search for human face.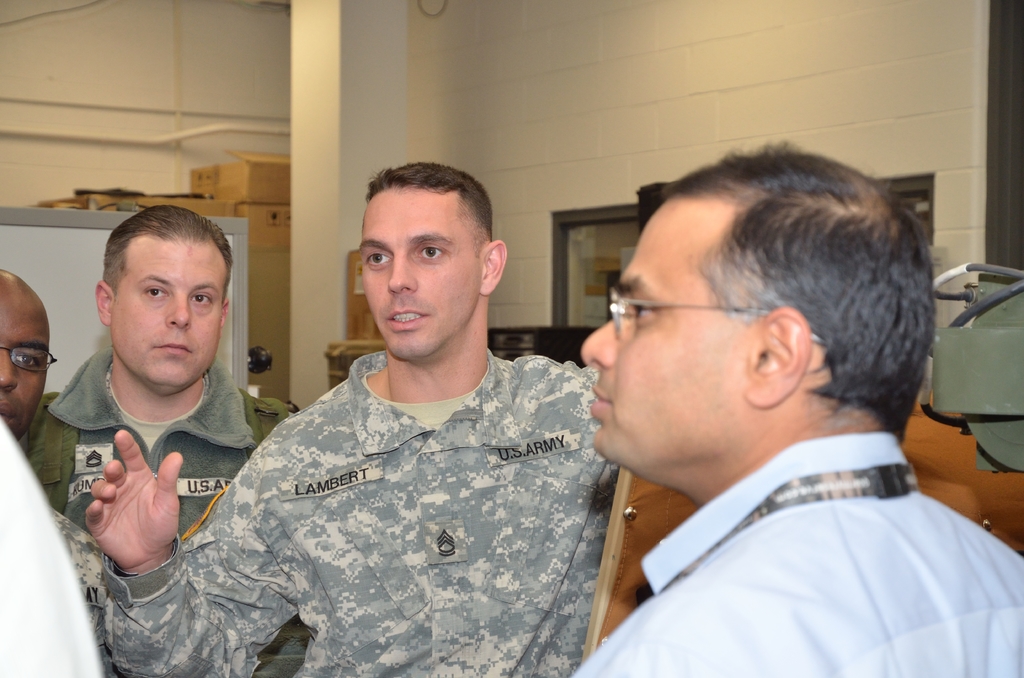
Found at 111, 241, 226, 385.
